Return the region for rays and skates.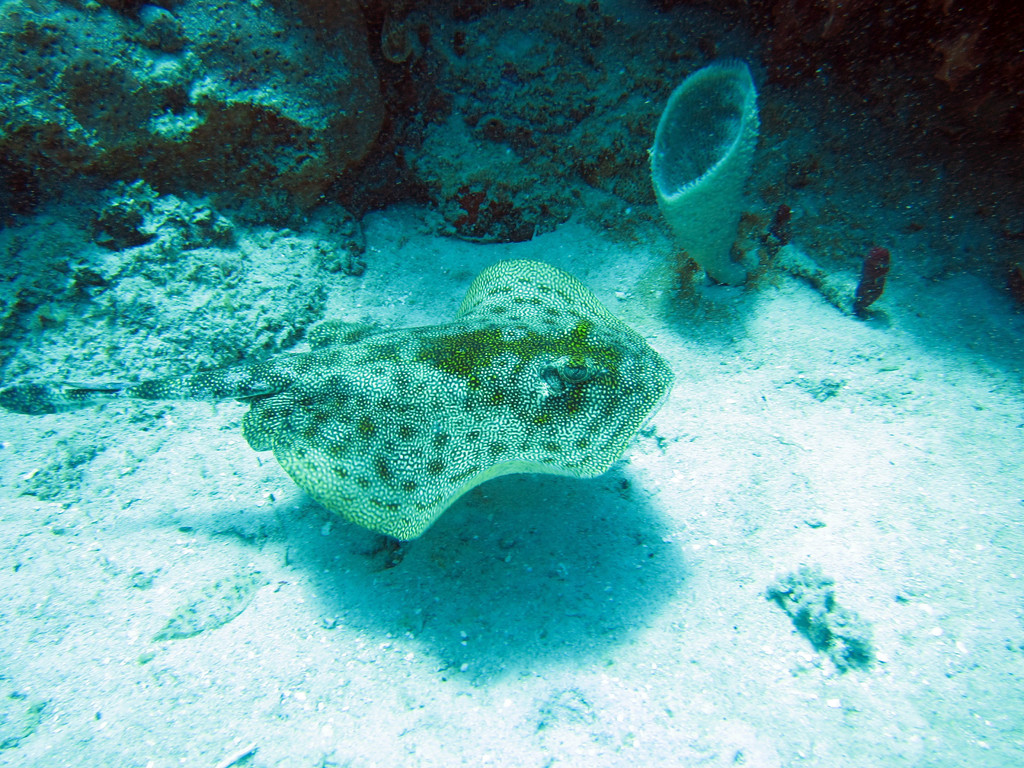
[left=63, top=257, right=675, bottom=545].
